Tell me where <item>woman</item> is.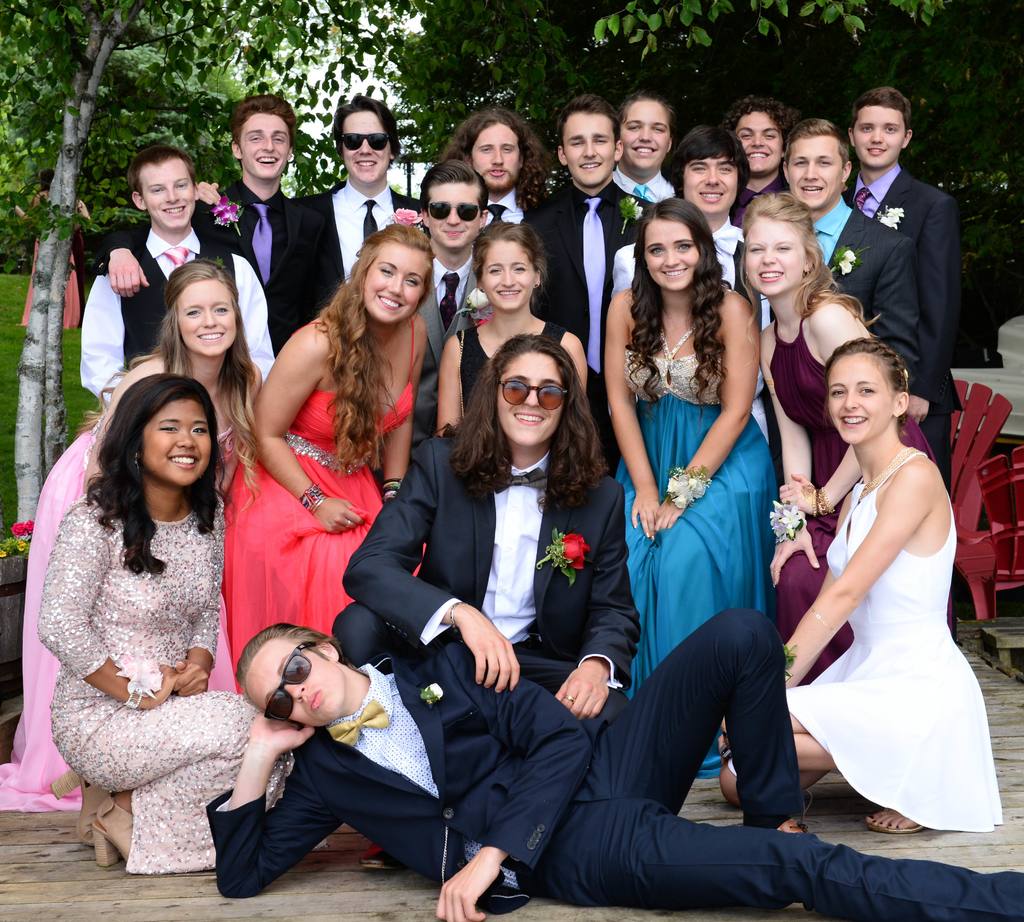
<item>woman</item> is at 40,369,292,878.
